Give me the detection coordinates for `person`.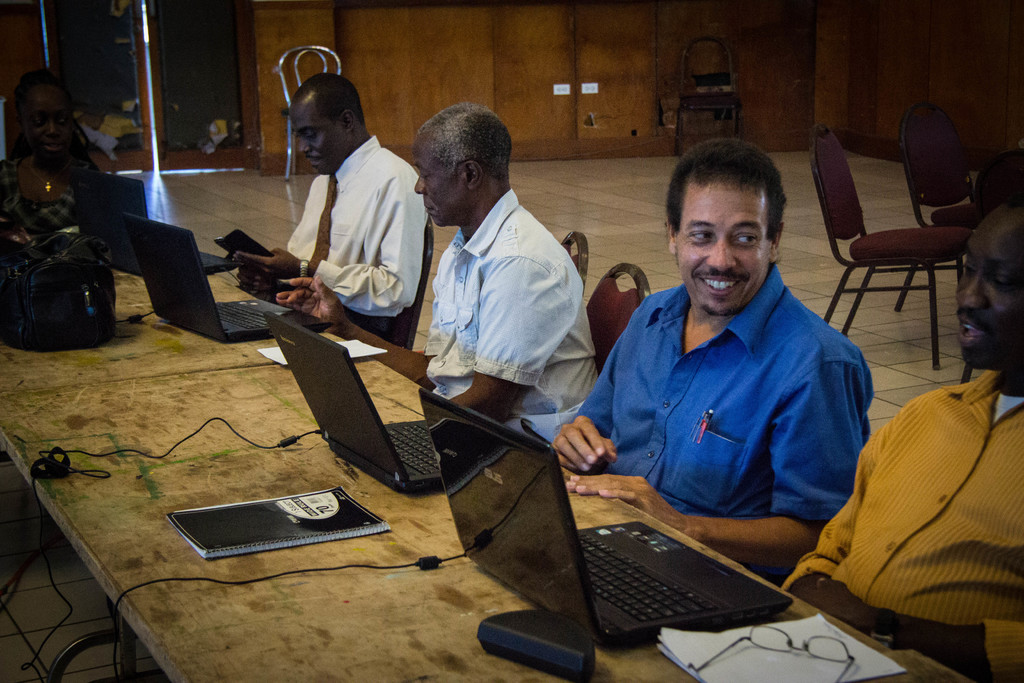
584/142/890/604.
